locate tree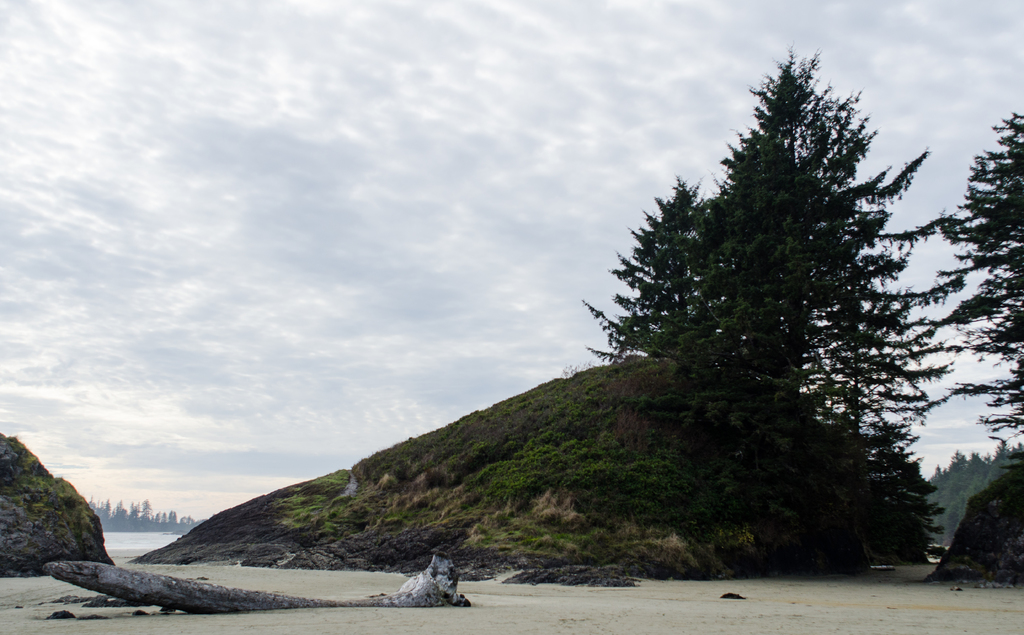
bbox=[604, 62, 959, 565]
